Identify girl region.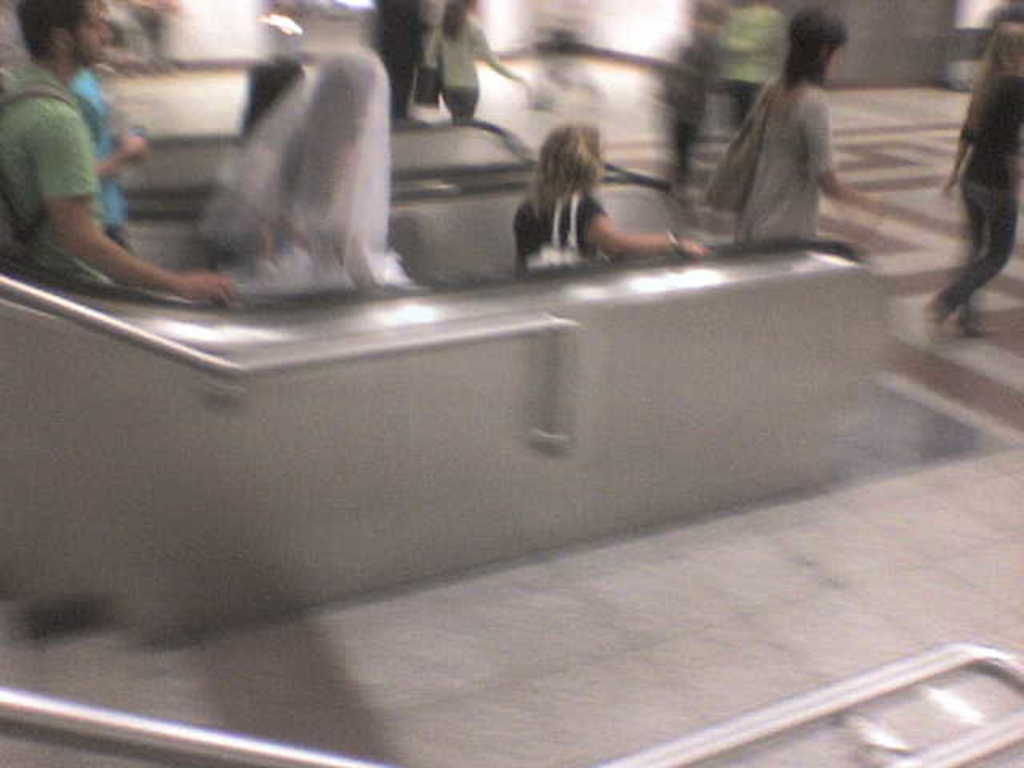
Region: 427 0 523 120.
